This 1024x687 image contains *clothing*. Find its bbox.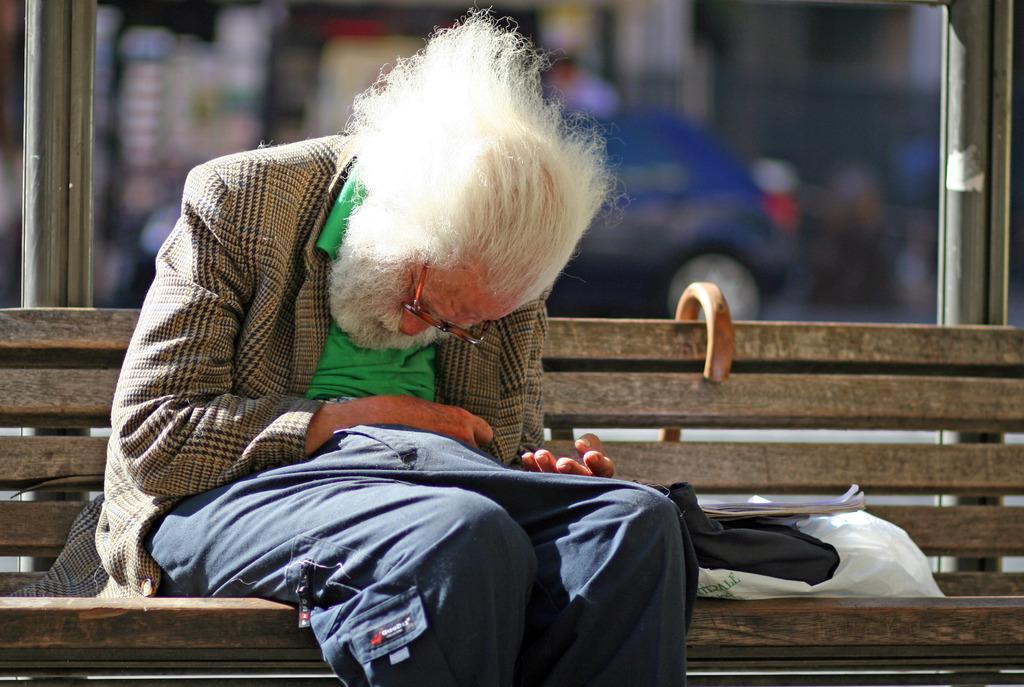
(72,17,650,626).
